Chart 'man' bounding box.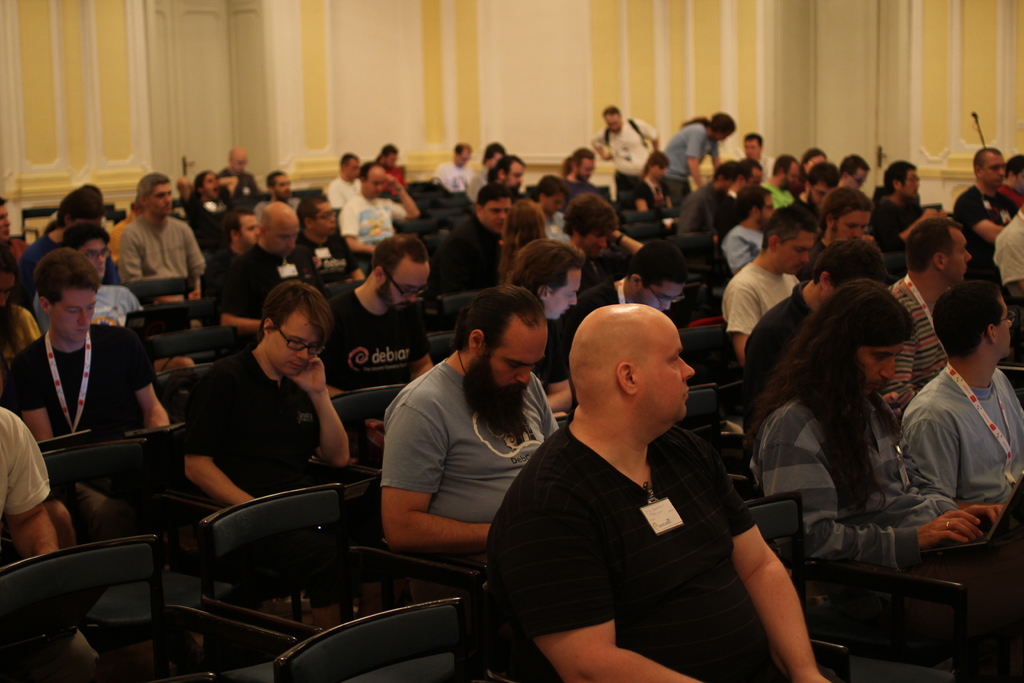
Charted: 264:171:303:210.
